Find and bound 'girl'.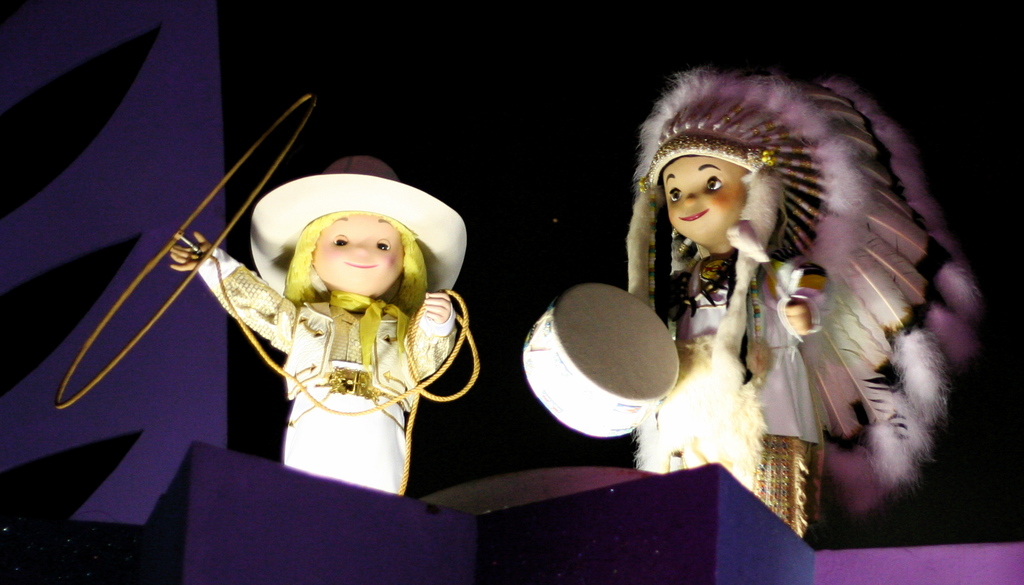
Bound: (x1=168, y1=148, x2=478, y2=490).
